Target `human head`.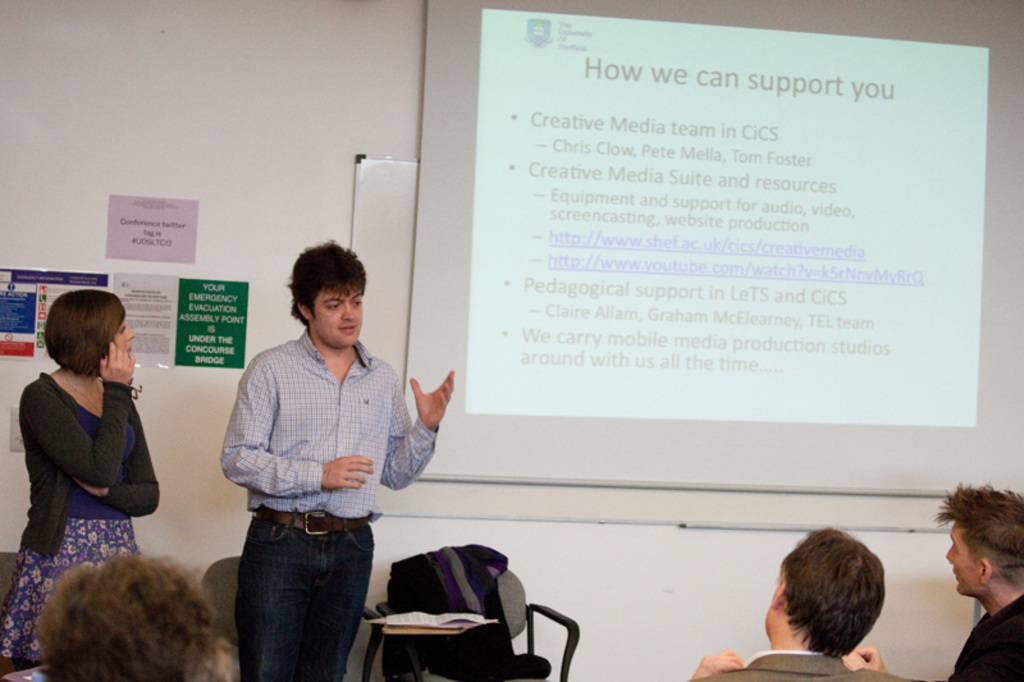
Target region: x1=767, y1=548, x2=904, y2=668.
